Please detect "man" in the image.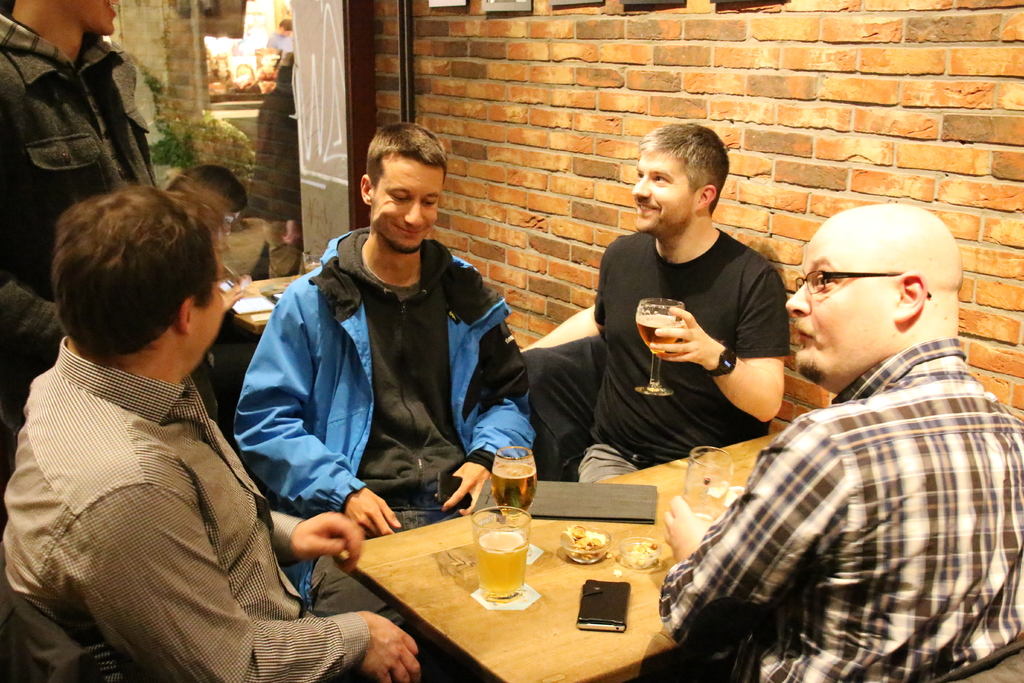
pyautogui.locateOnScreen(680, 176, 1012, 672).
